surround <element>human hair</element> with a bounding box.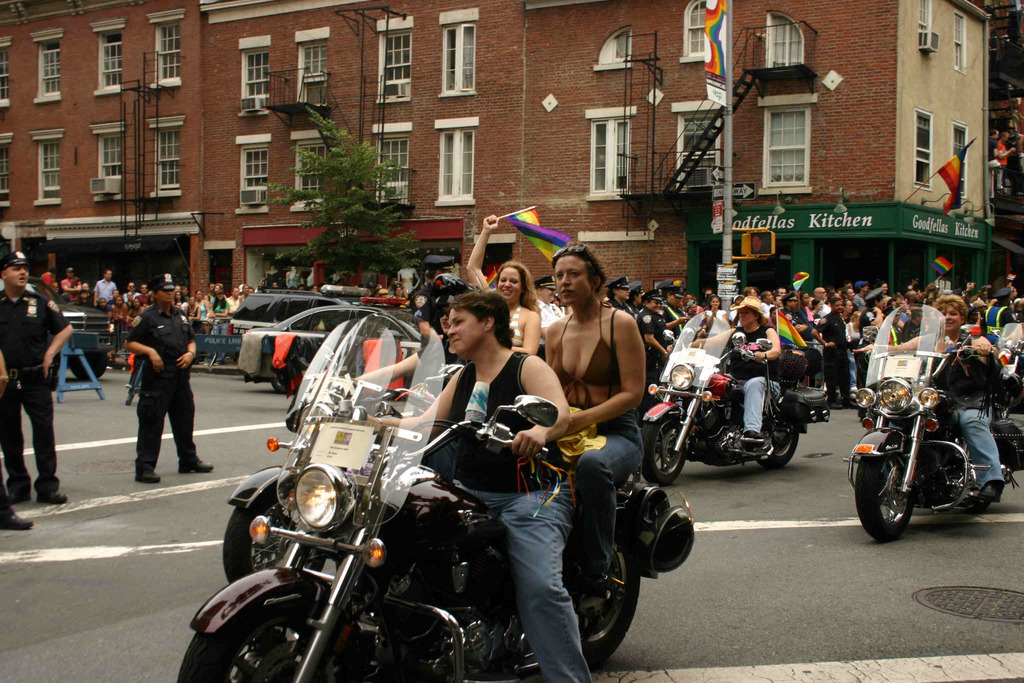
[x1=624, y1=291, x2=639, y2=304].
